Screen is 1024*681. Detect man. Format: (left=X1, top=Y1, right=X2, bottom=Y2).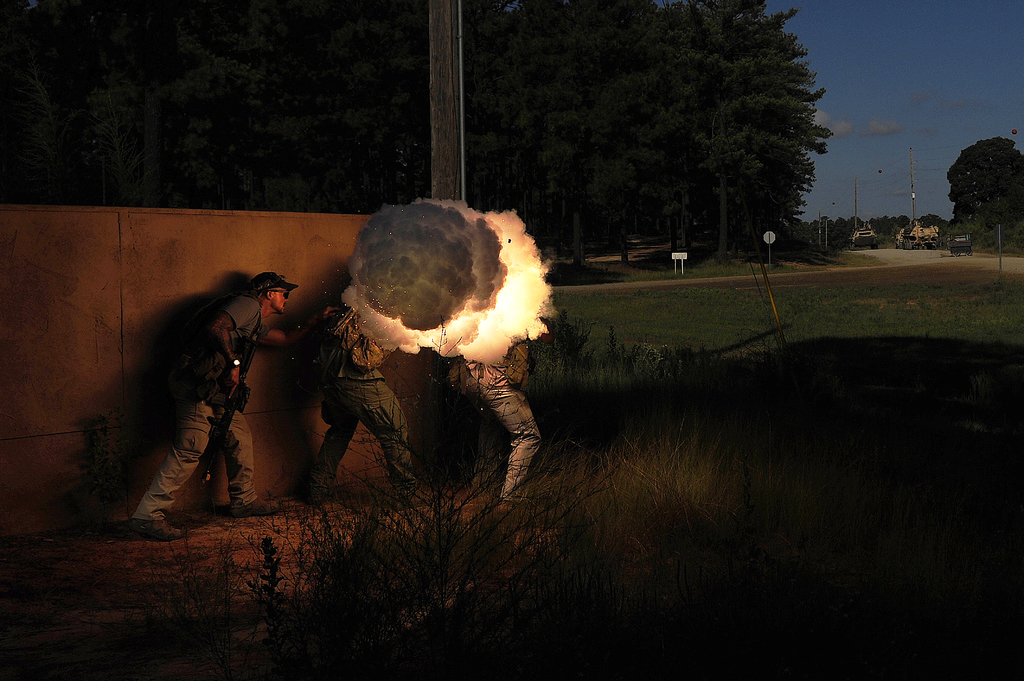
(left=115, top=268, right=336, bottom=538).
